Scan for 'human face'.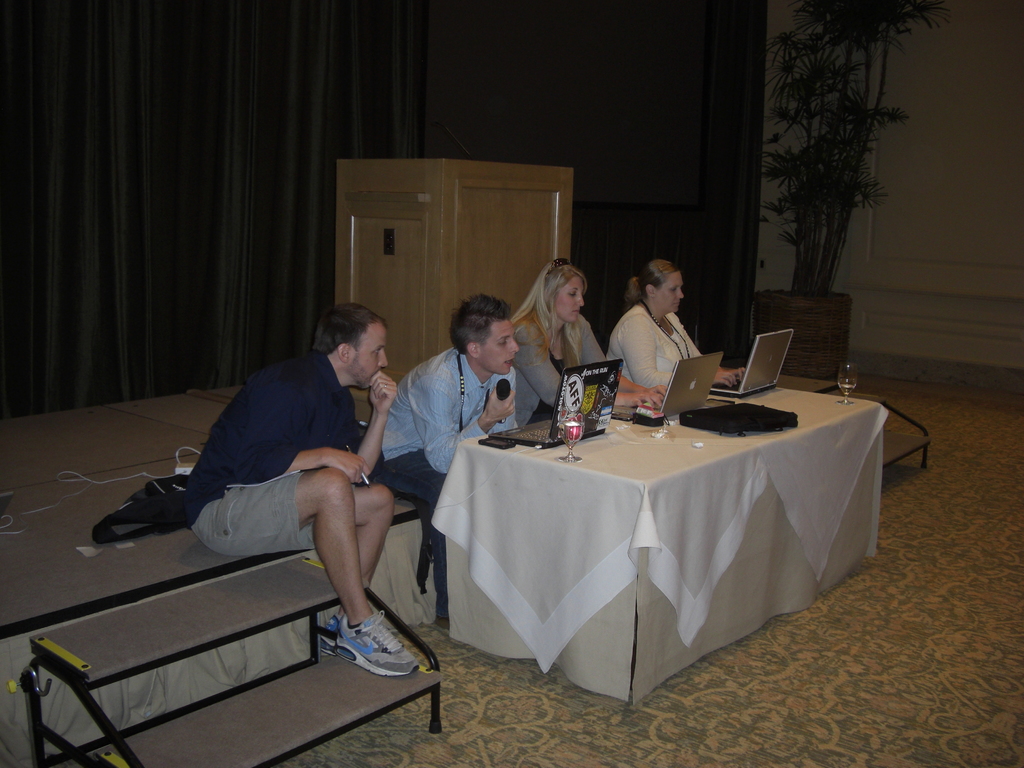
Scan result: box(477, 319, 517, 378).
